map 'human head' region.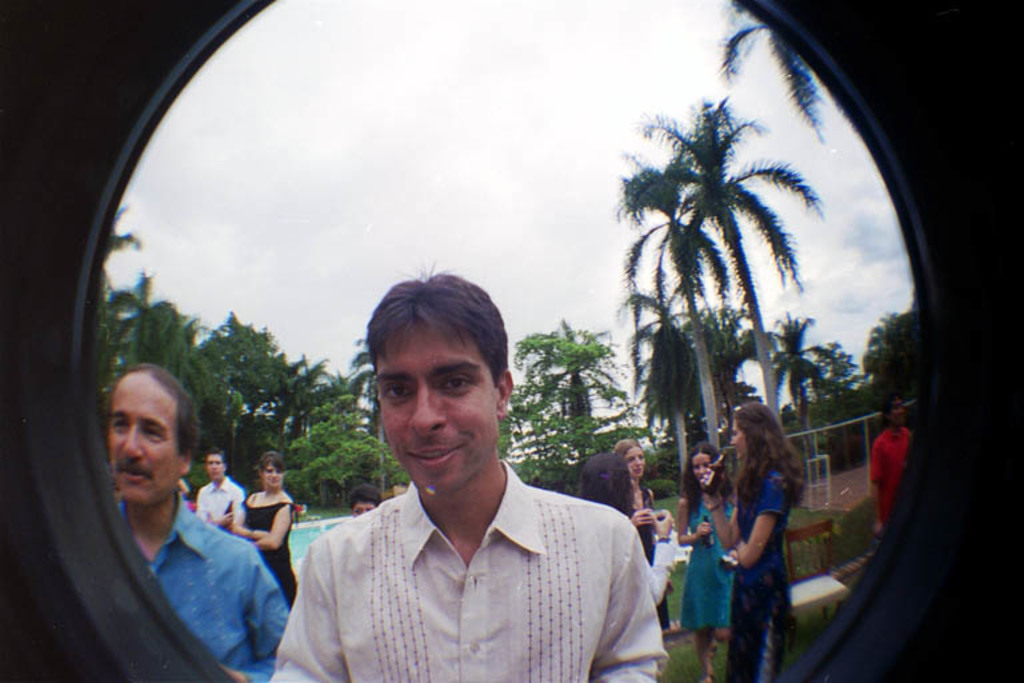
Mapped to 687, 444, 724, 488.
